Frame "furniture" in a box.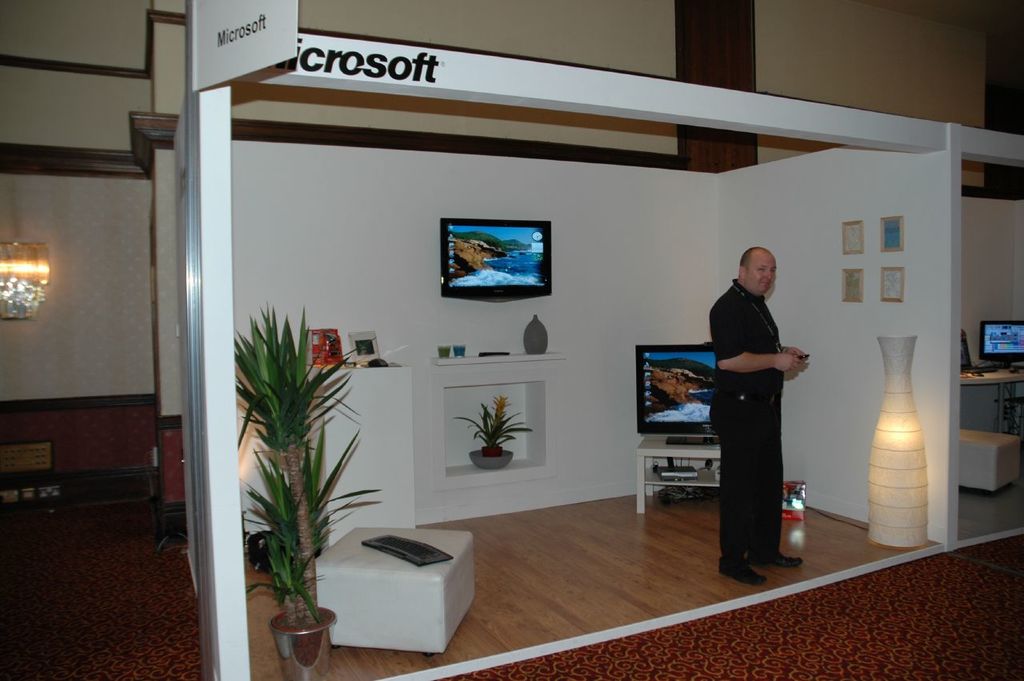
l=963, t=430, r=1021, b=493.
